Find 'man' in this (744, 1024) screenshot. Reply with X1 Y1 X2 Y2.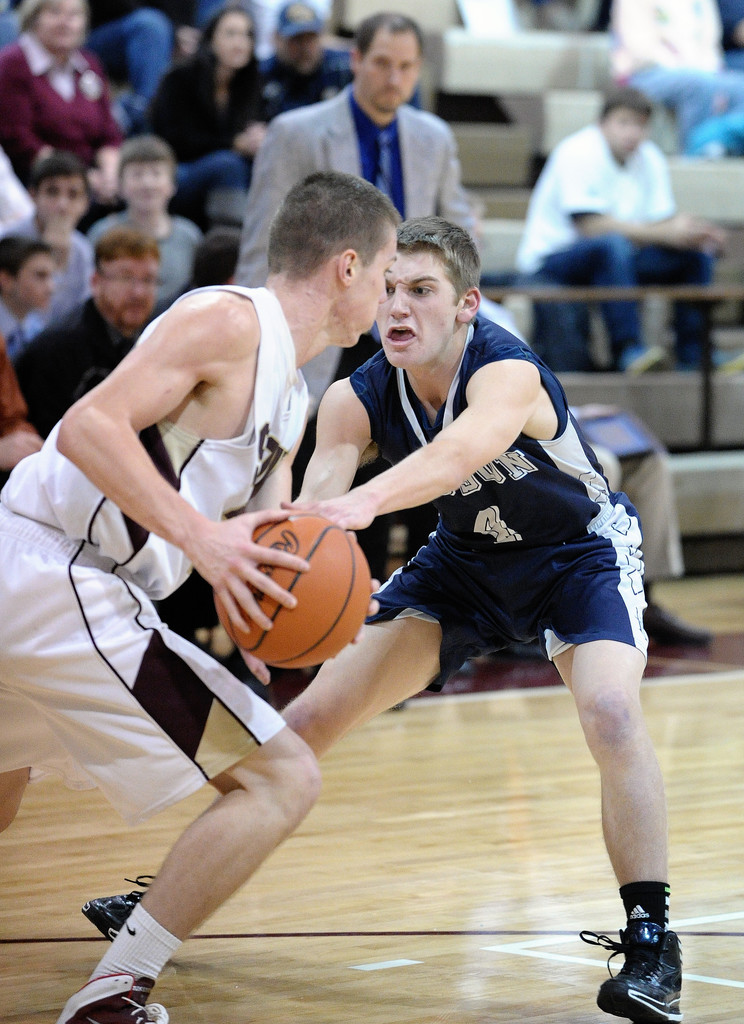
518 90 742 378.
